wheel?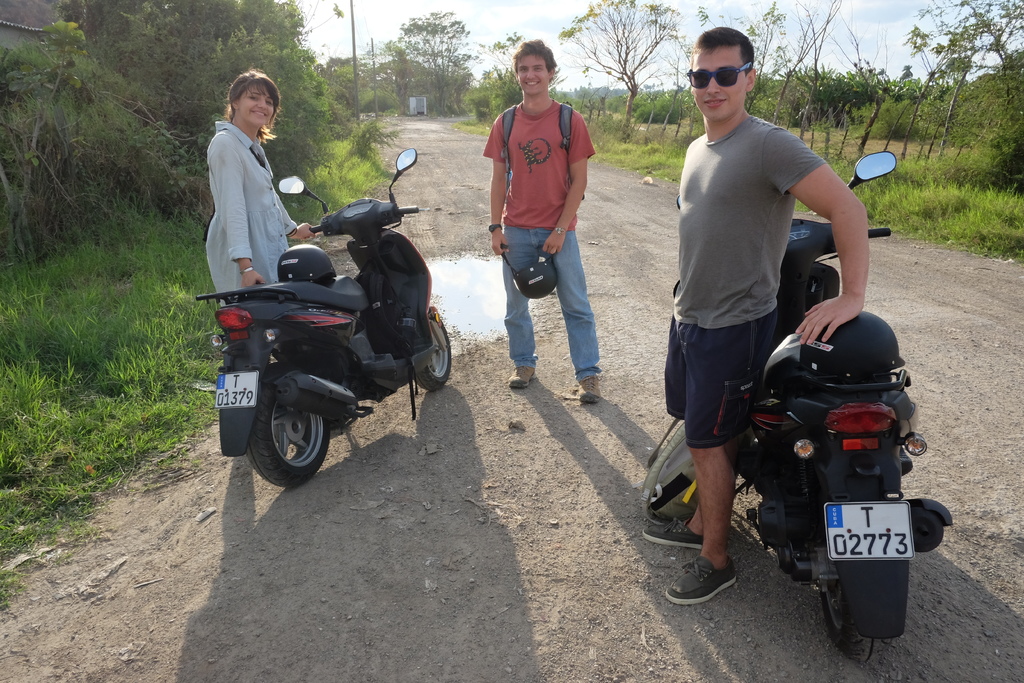
region(239, 367, 330, 488)
